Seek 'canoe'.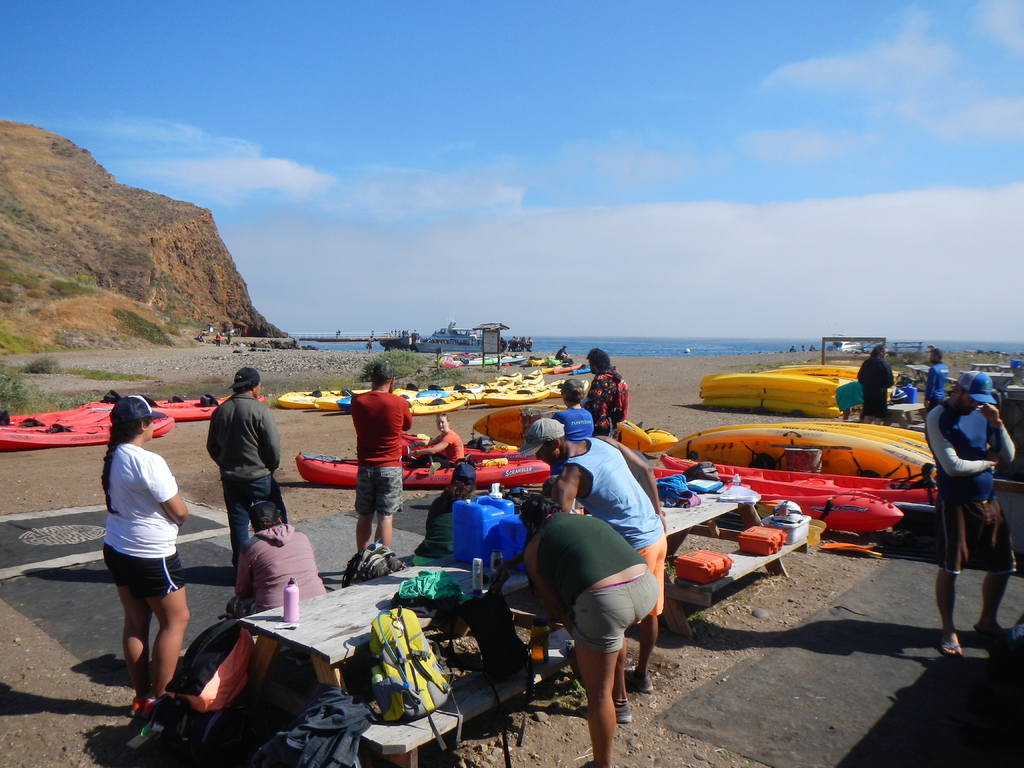
x1=298 y1=454 x2=554 y2=483.
